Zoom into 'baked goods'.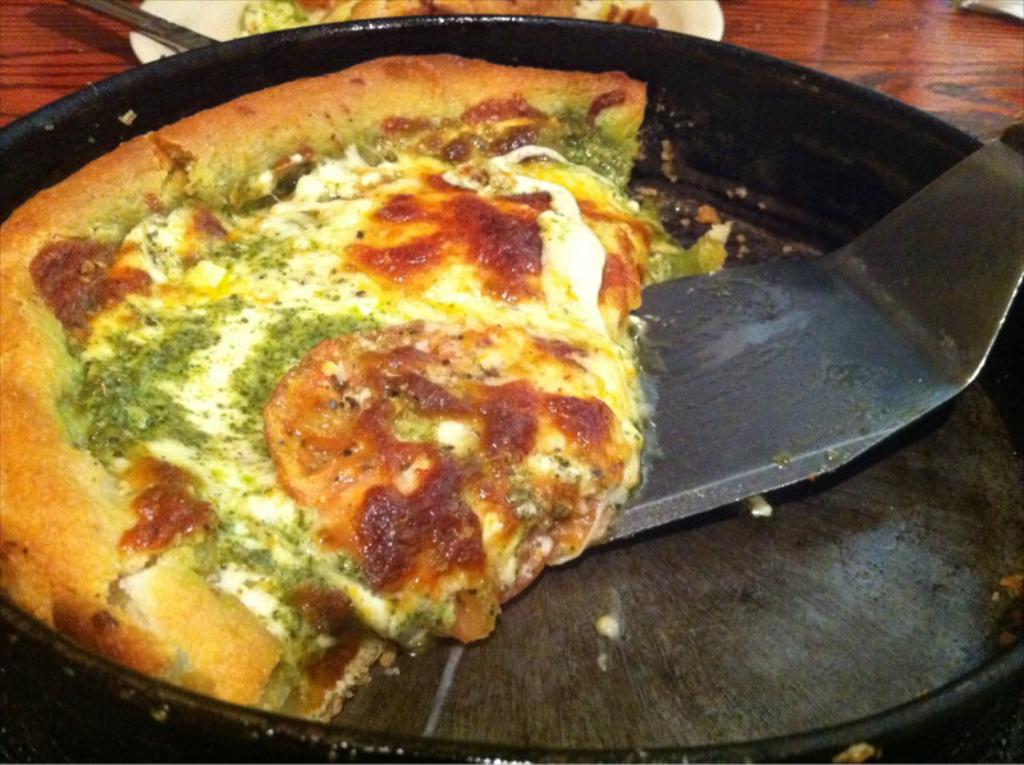
Zoom target: {"x1": 0, "y1": 49, "x2": 735, "y2": 737}.
